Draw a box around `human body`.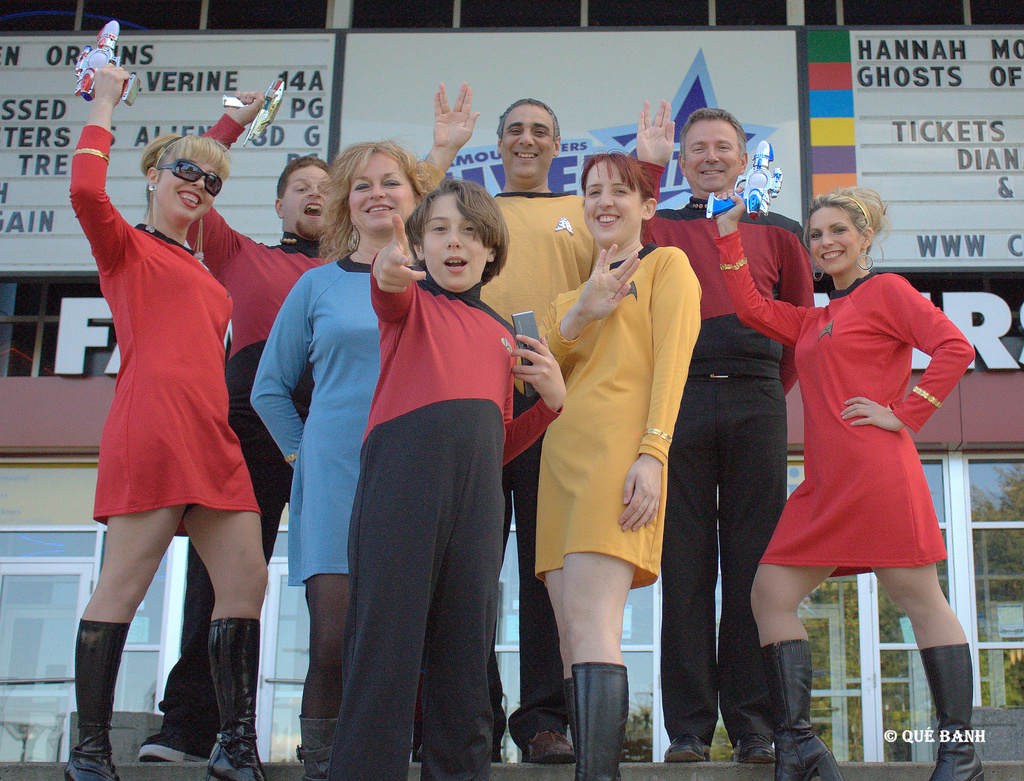
pyautogui.locateOnScreen(323, 216, 566, 780).
